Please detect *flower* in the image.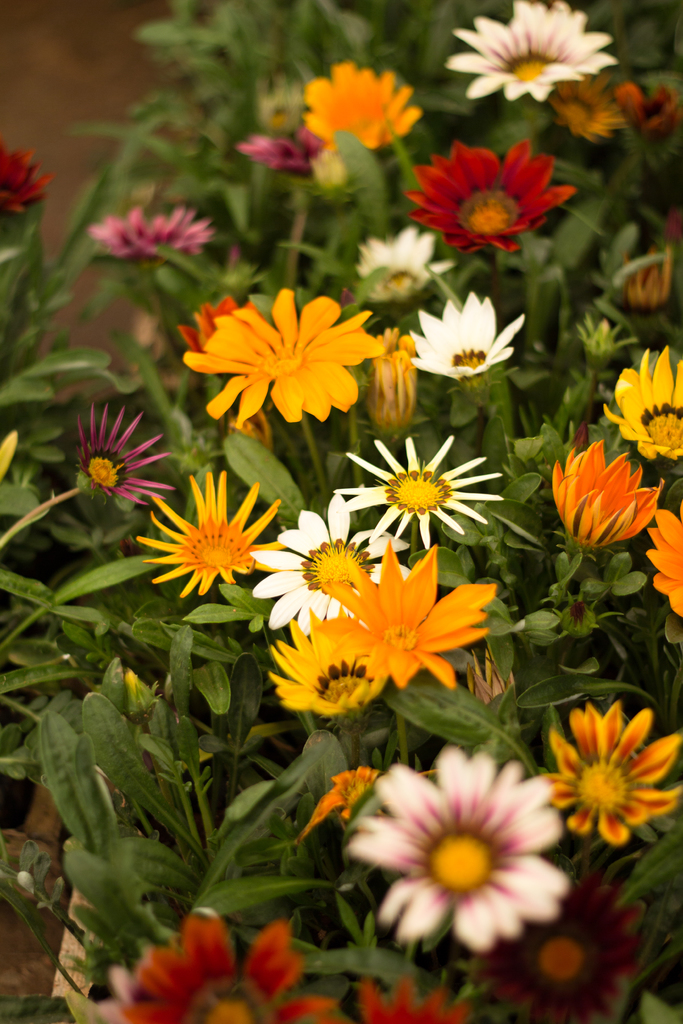
[left=232, top=132, right=322, bottom=182].
